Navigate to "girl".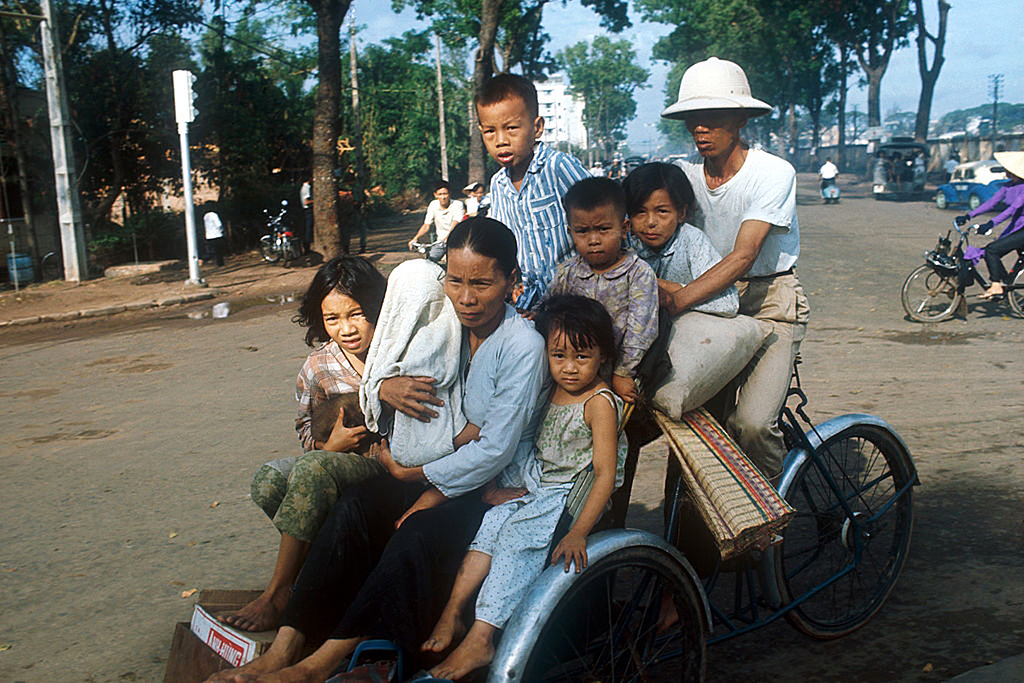
Navigation target: 417:296:629:682.
